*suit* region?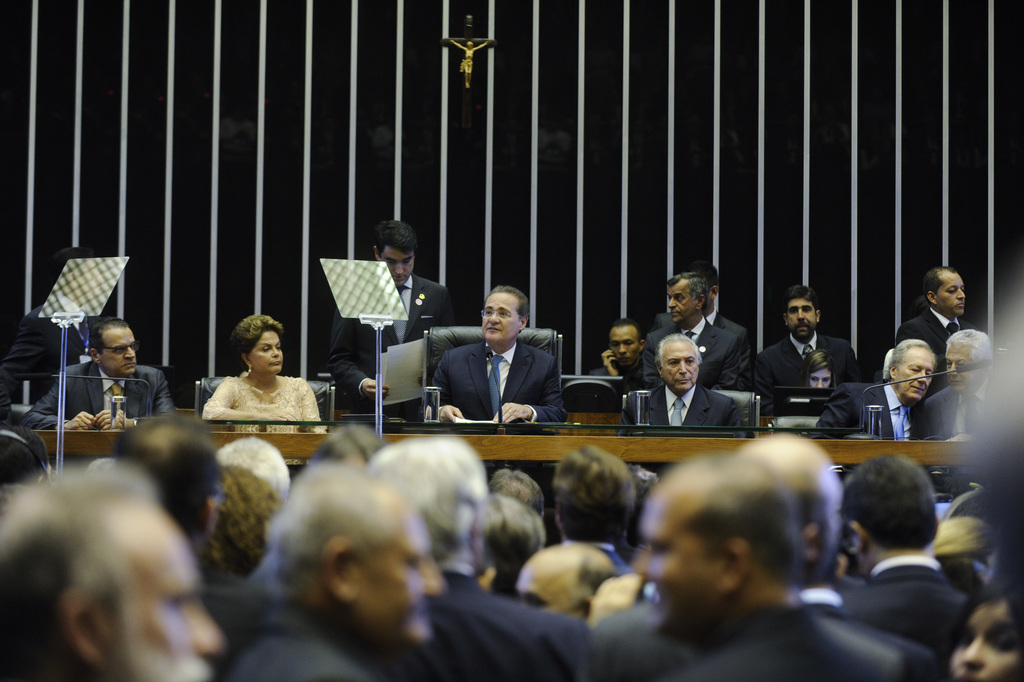
crop(650, 606, 908, 681)
